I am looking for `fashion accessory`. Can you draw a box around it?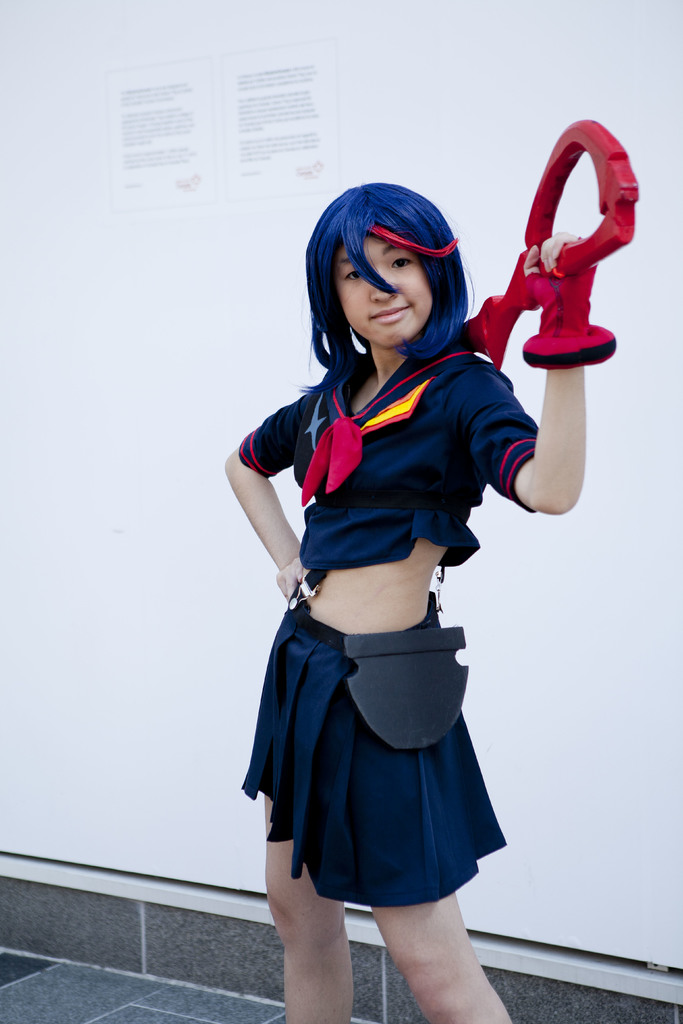
Sure, the bounding box is (x1=295, y1=593, x2=473, y2=750).
